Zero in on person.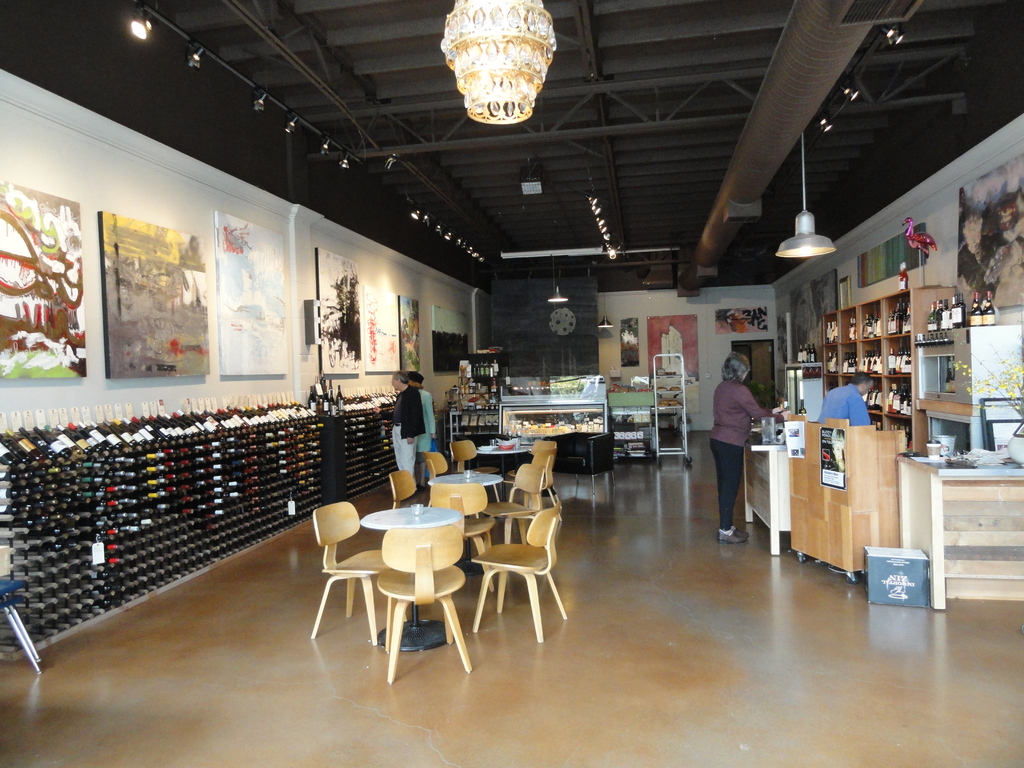
Zeroed in: {"left": 406, "top": 370, "right": 435, "bottom": 492}.
